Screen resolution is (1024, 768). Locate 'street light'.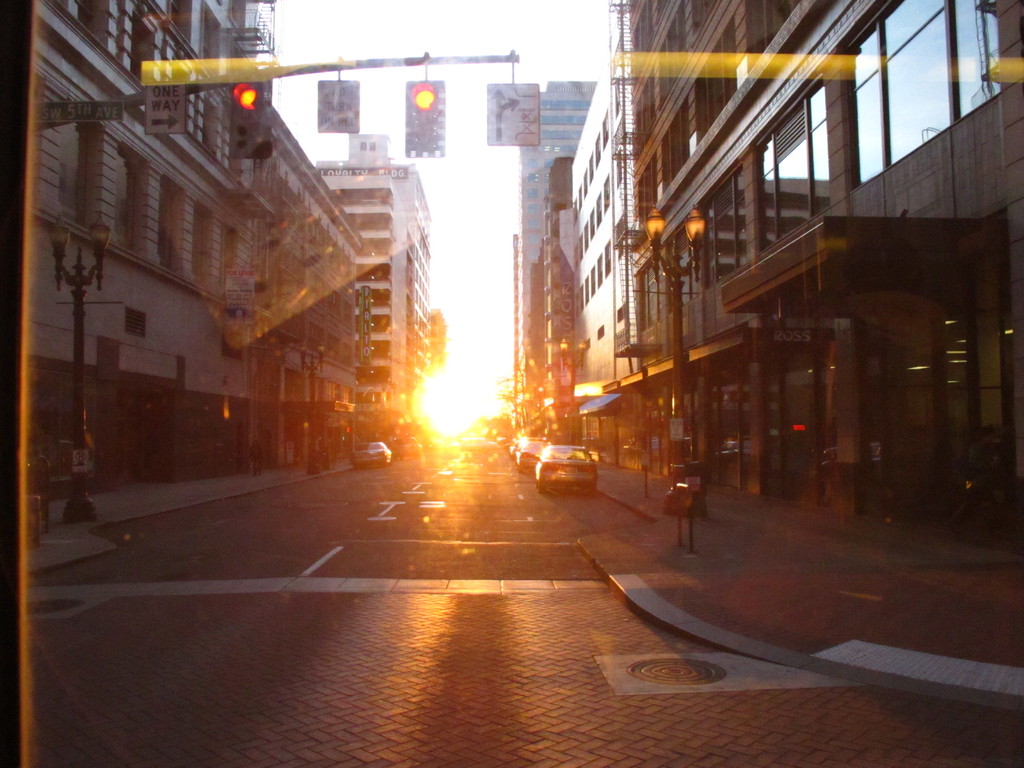
Rect(296, 344, 331, 480).
